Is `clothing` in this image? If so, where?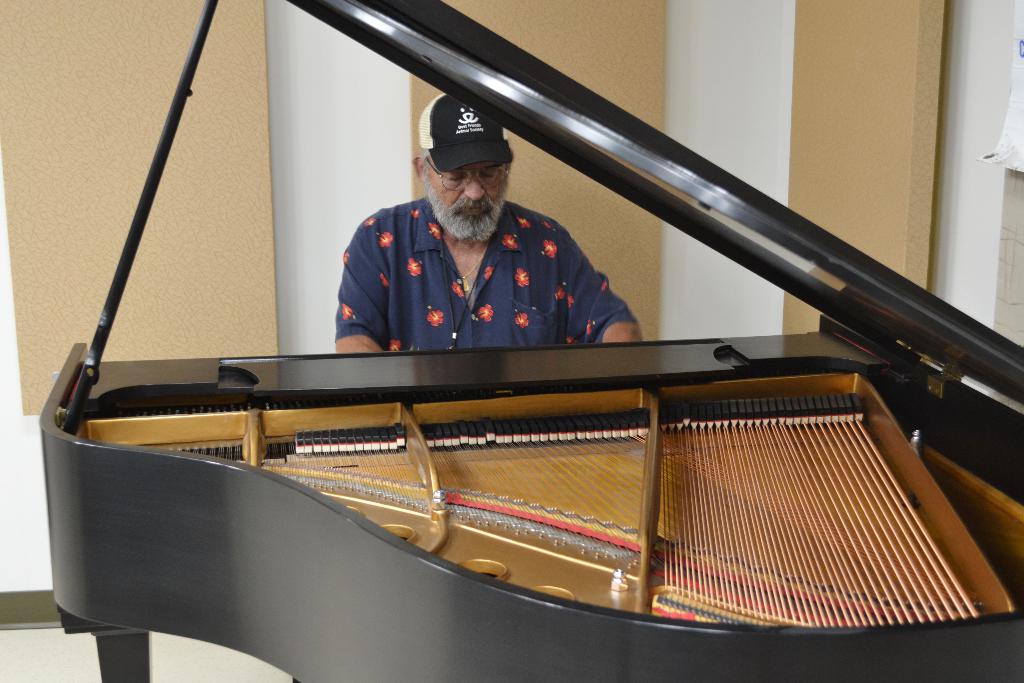
Yes, at l=301, t=152, r=663, b=370.
